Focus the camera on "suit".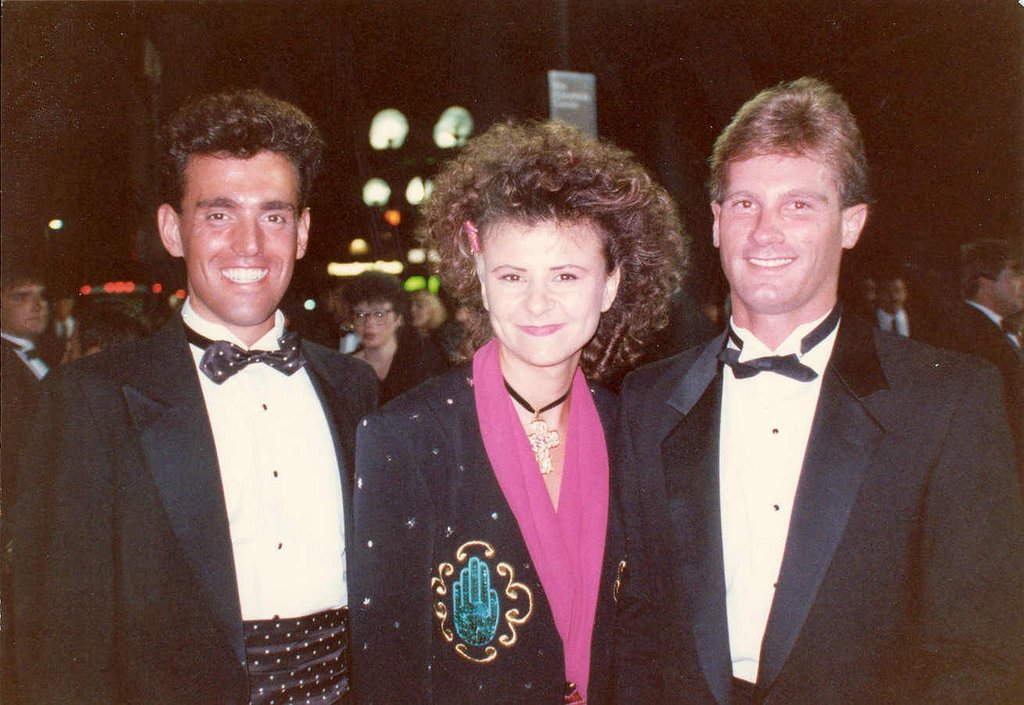
Focus region: [912, 299, 1023, 382].
